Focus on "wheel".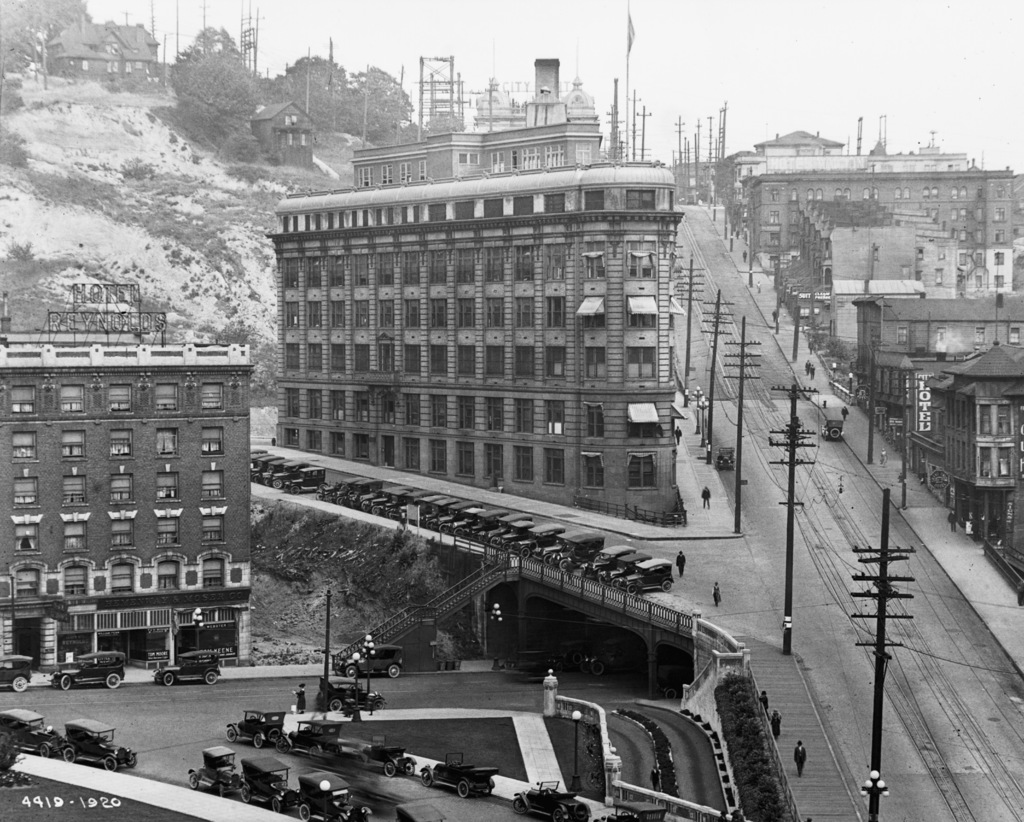
Focused at pyautogui.locateOnScreen(13, 677, 28, 692).
